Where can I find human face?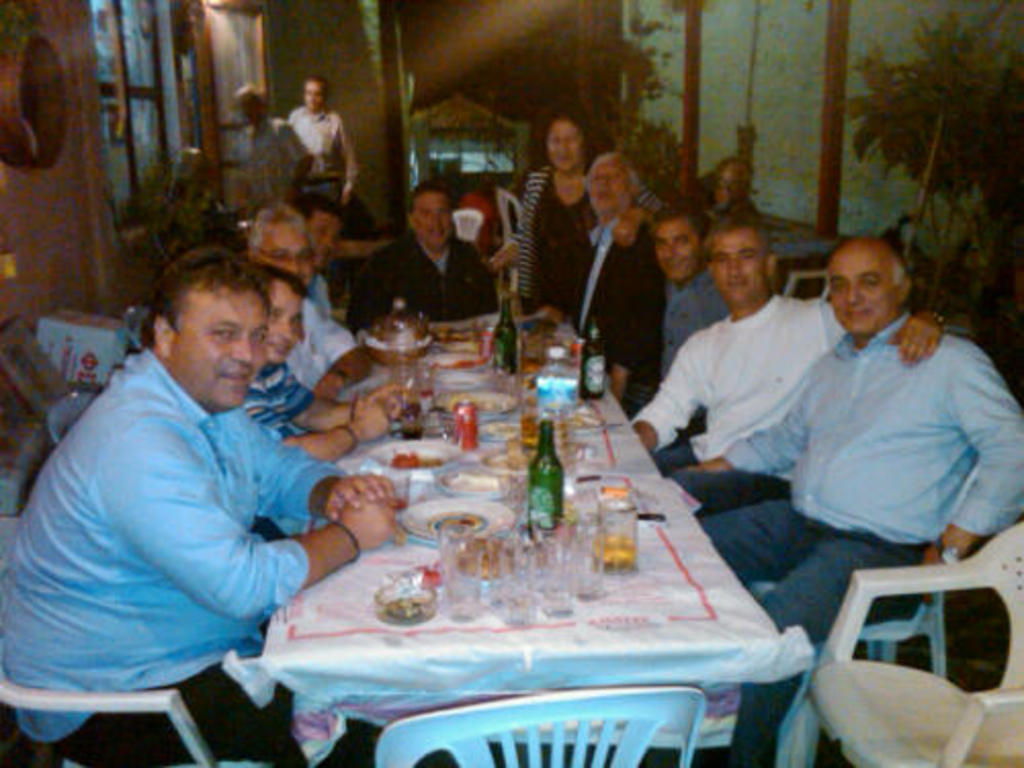
You can find it at box=[651, 219, 702, 281].
